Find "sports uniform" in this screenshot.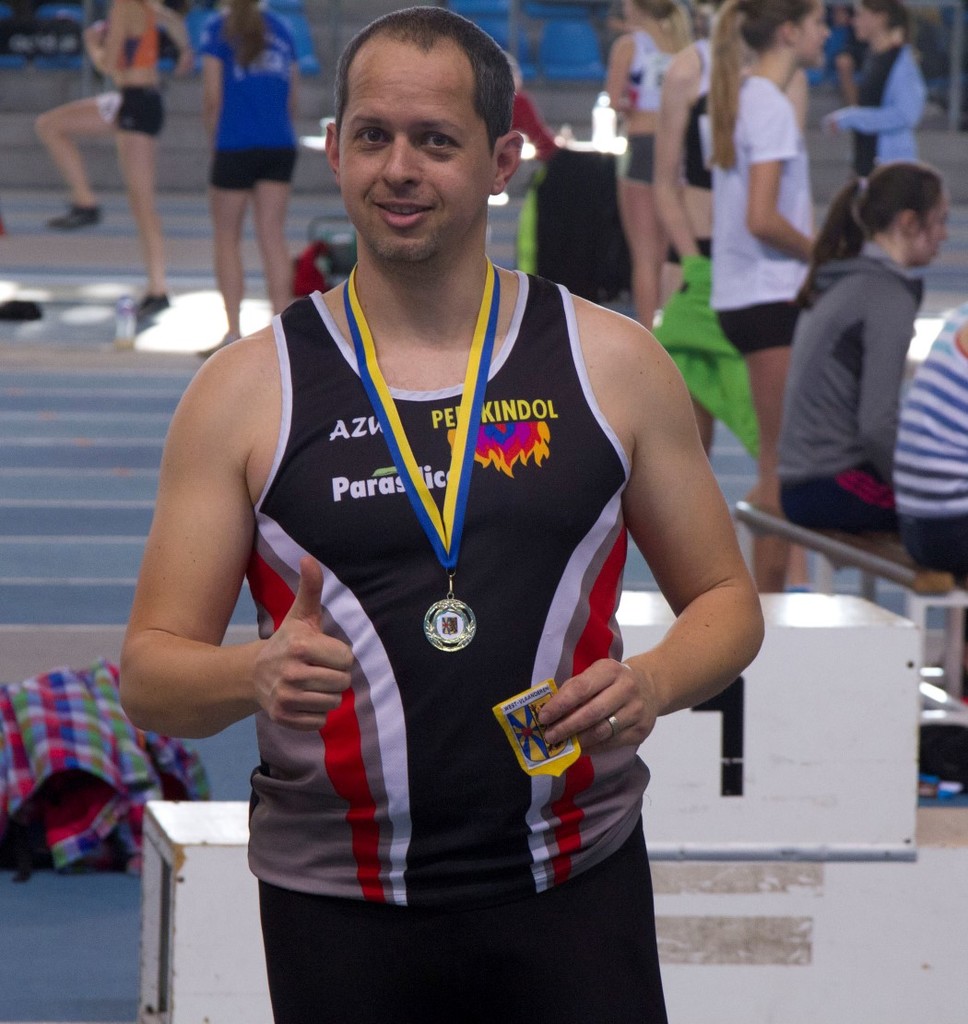
The bounding box for "sports uniform" is [left=706, top=72, right=826, bottom=342].
